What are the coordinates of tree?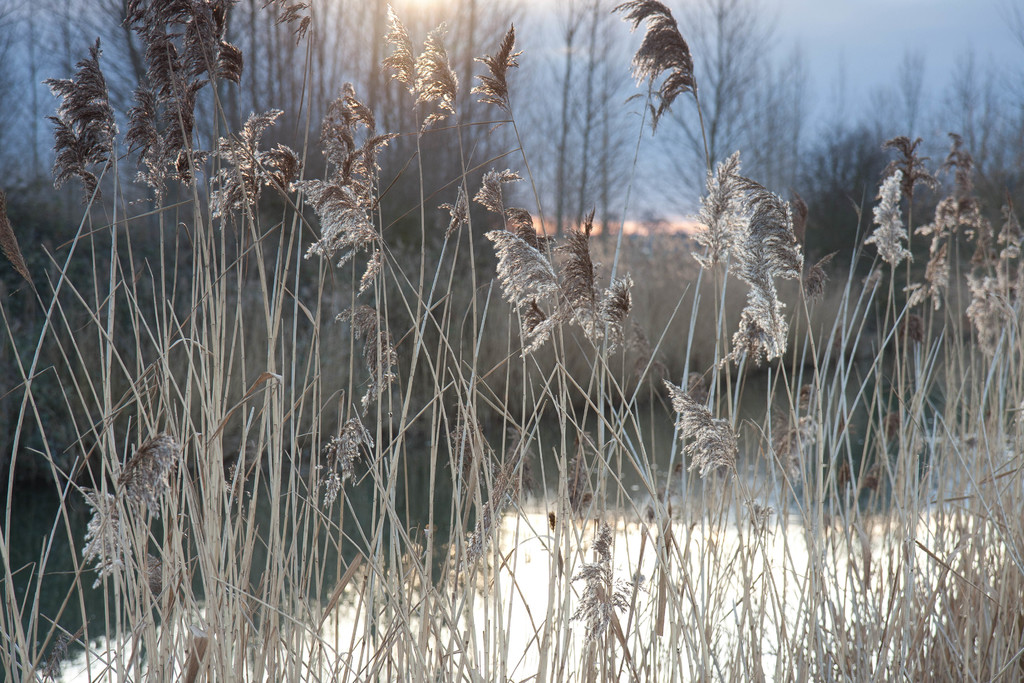
pyautogui.locateOnScreen(339, 0, 425, 173).
